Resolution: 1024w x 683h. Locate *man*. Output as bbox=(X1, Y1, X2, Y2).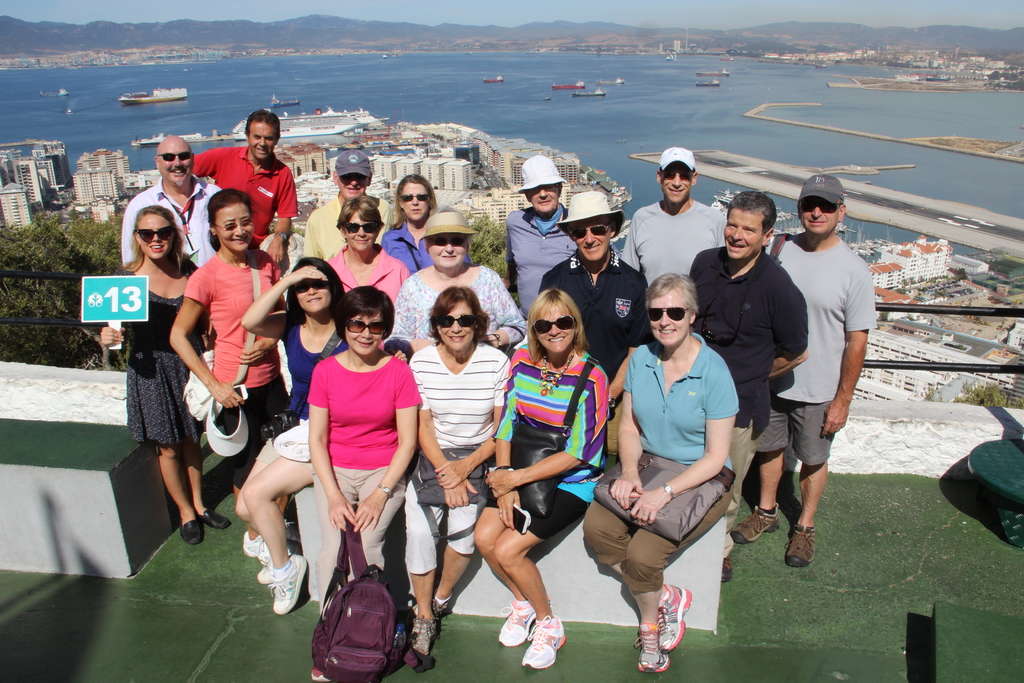
bbox=(687, 191, 804, 582).
